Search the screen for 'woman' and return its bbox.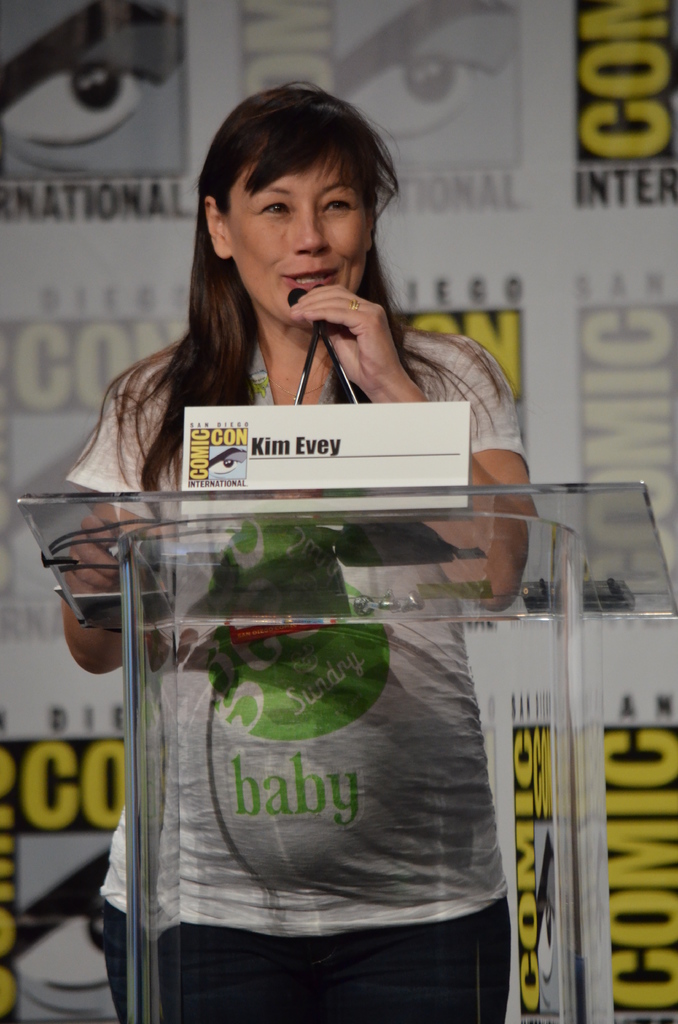
Found: region(49, 77, 542, 1023).
